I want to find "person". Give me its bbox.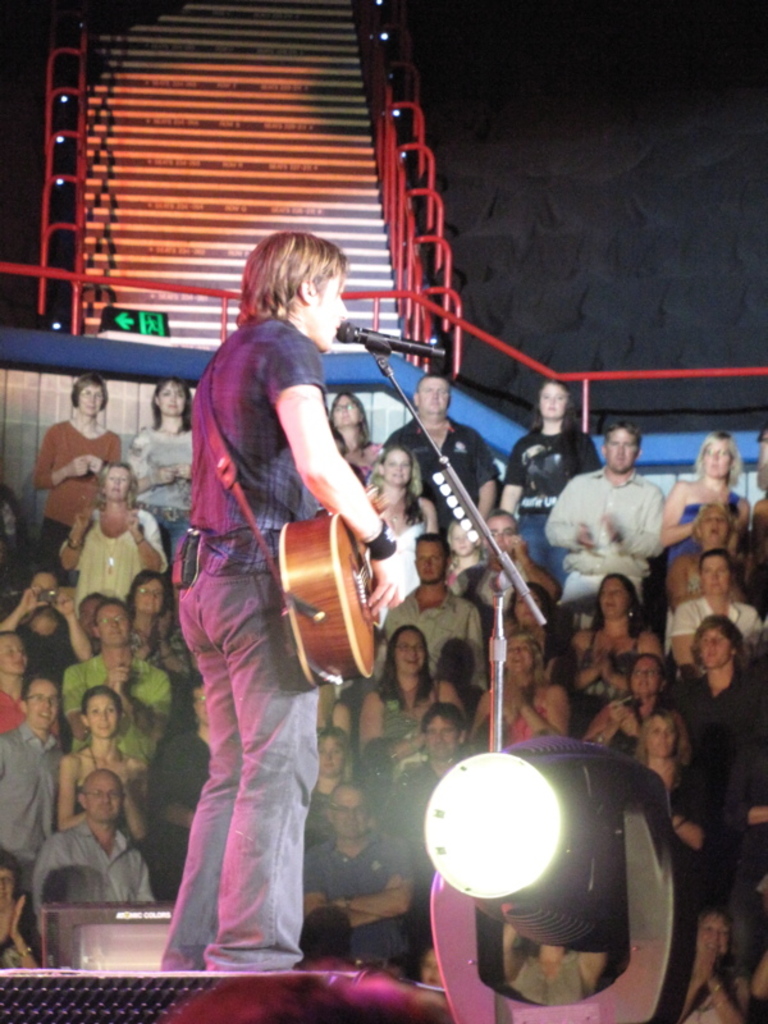
bbox(0, 667, 64, 881).
